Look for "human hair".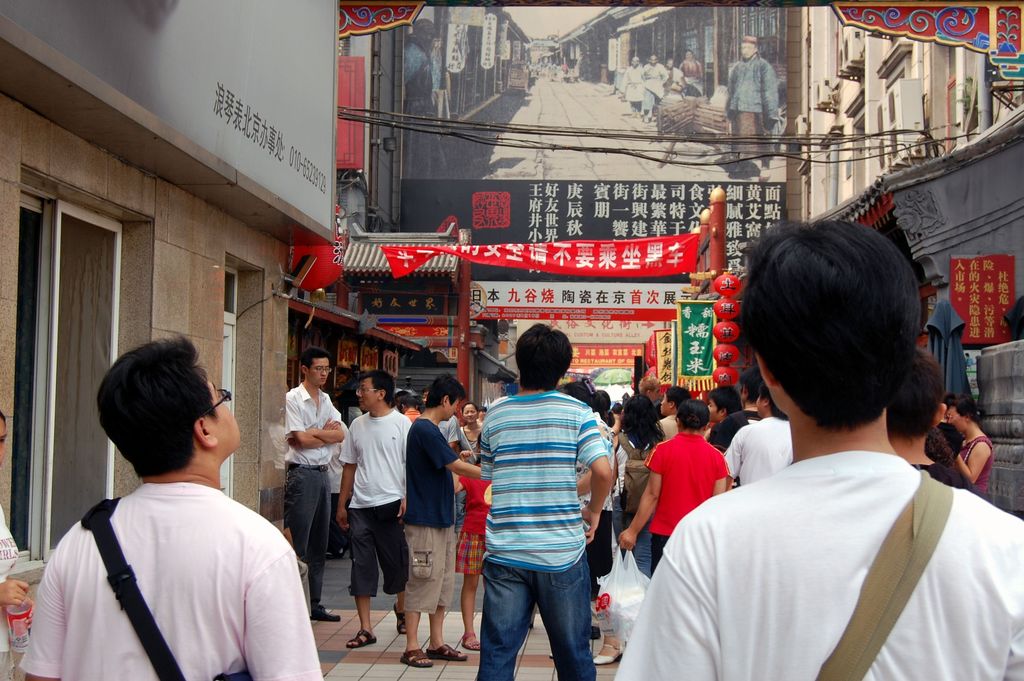
Found: crop(97, 334, 219, 480).
